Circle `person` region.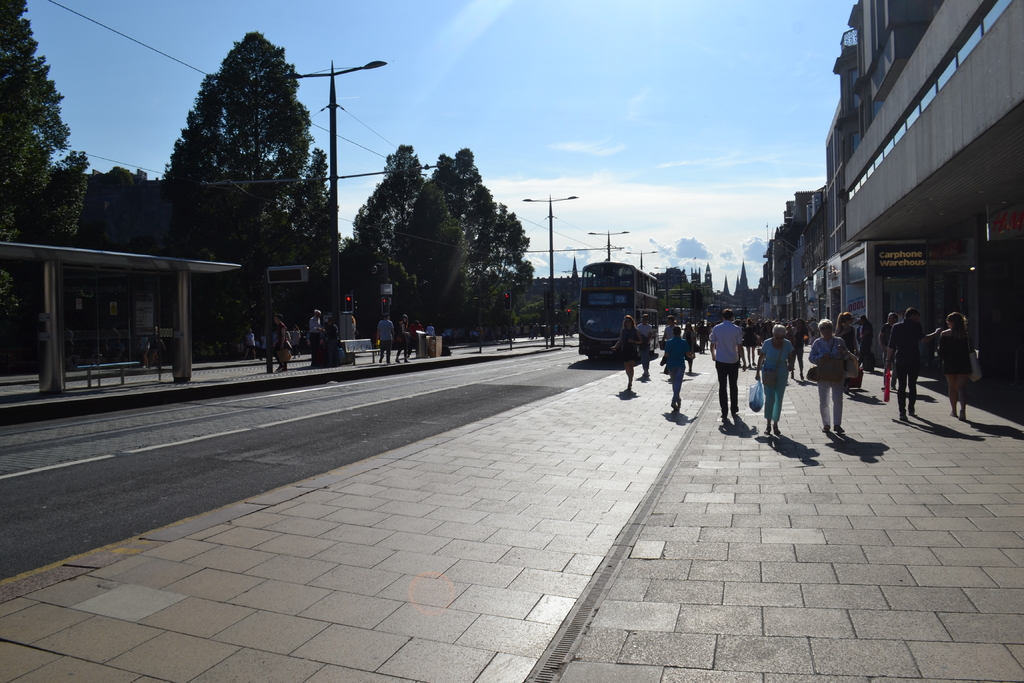
Region: 858,313,878,377.
